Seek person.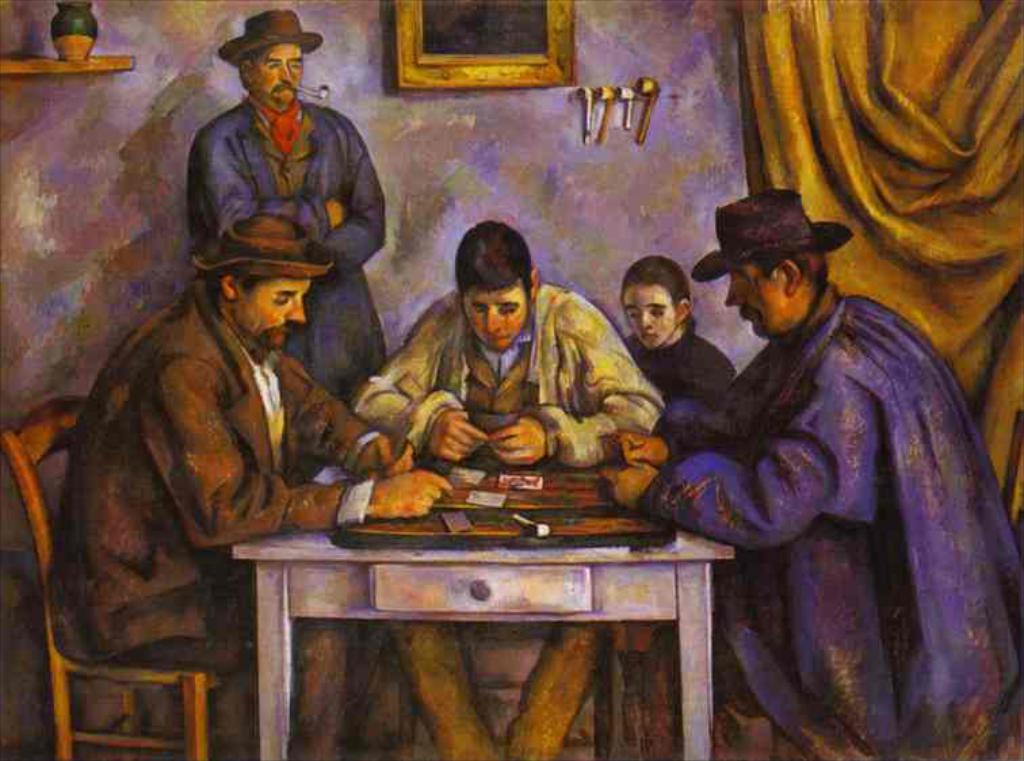
select_region(41, 210, 452, 760).
